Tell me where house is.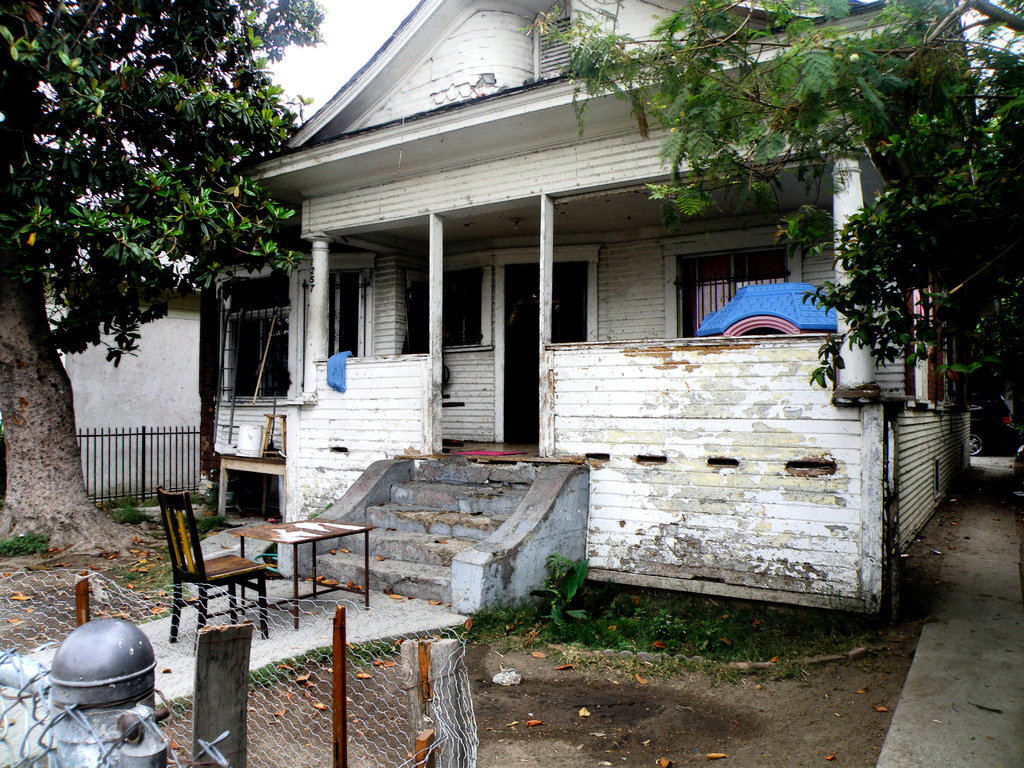
house is at [109,8,977,616].
